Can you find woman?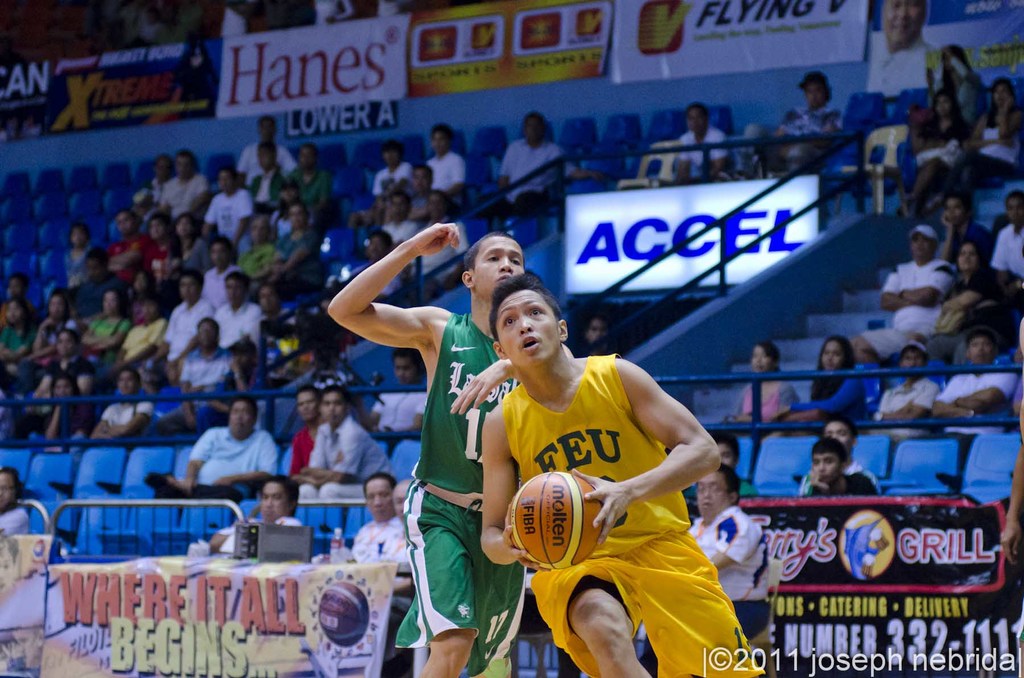
Yes, bounding box: BBox(710, 315, 814, 428).
